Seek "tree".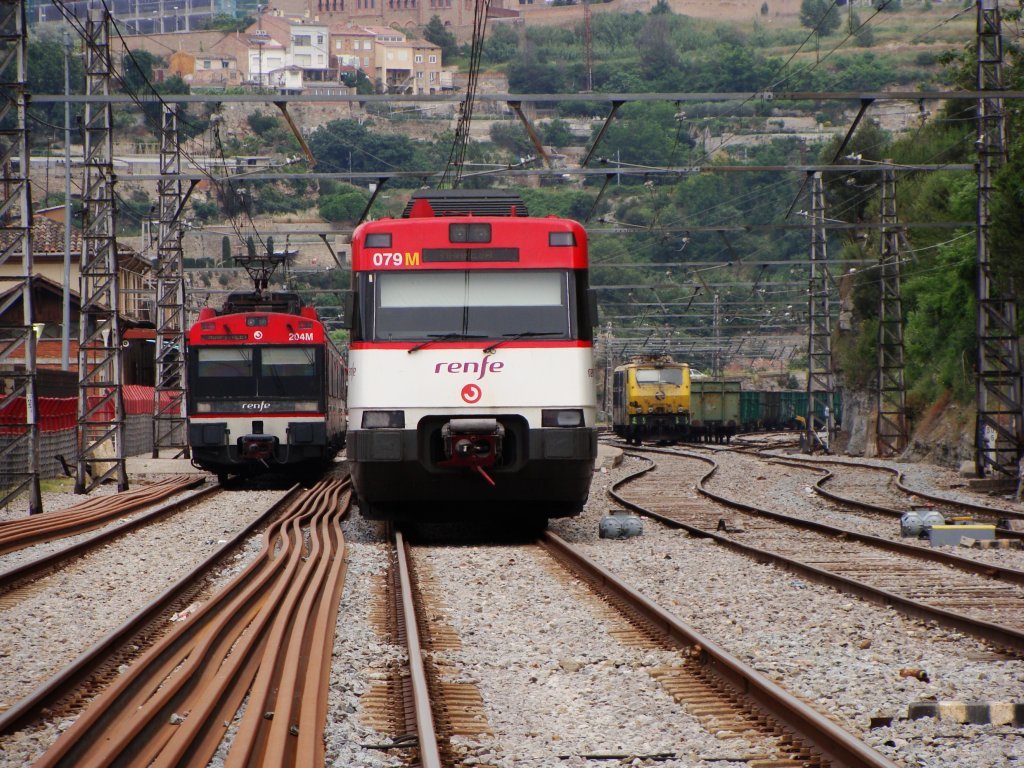
800,0,843,39.
